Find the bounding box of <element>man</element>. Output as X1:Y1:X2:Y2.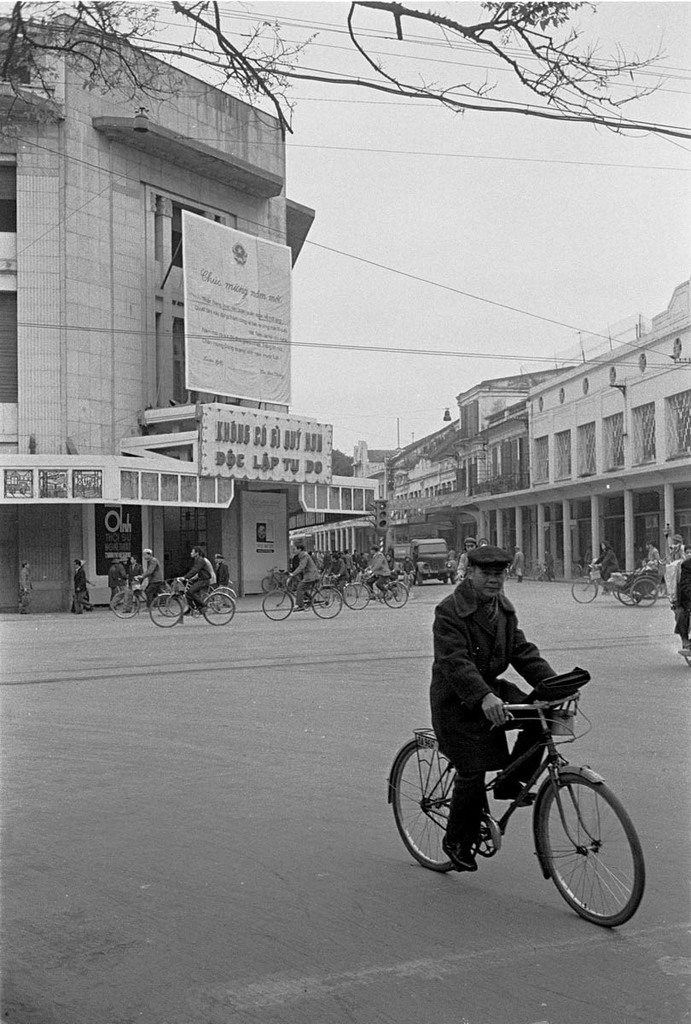
380:545:398:592.
